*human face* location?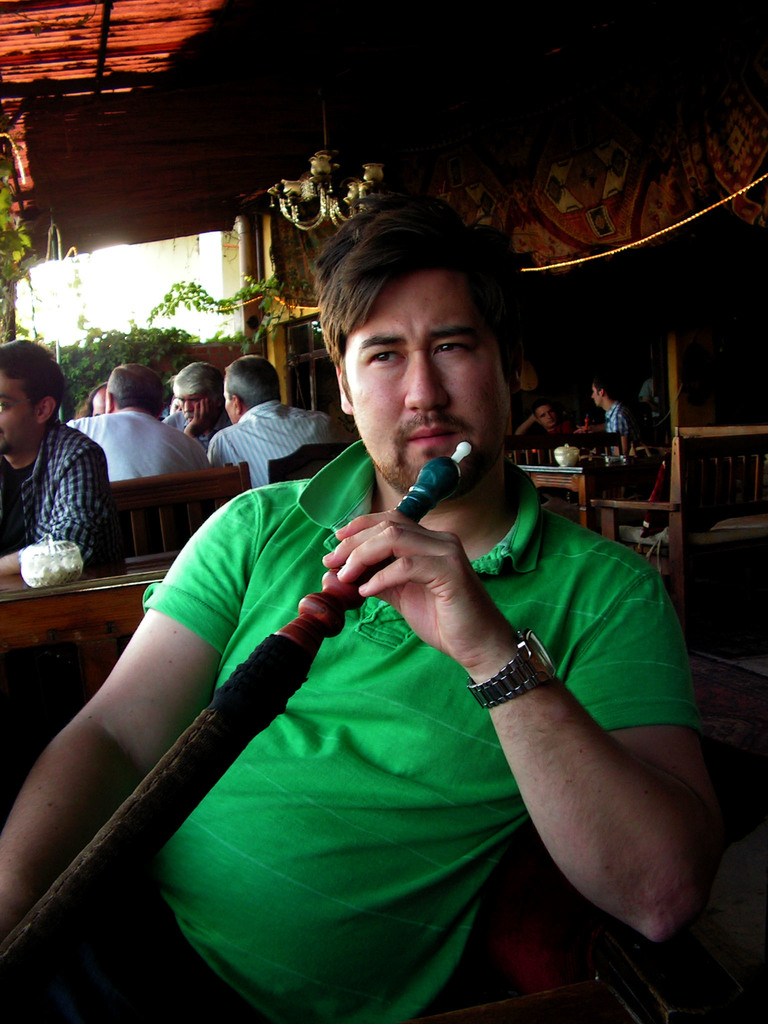
<region>586, 382, 602, 410</region>
